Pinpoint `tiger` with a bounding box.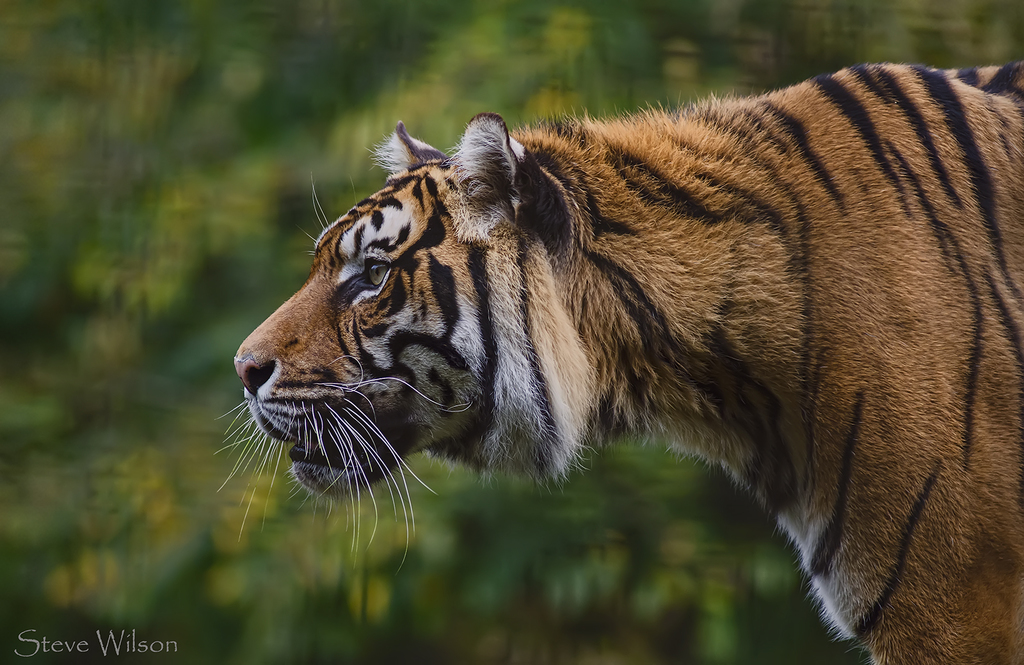
bbox(236, 61, 1023, 662).
